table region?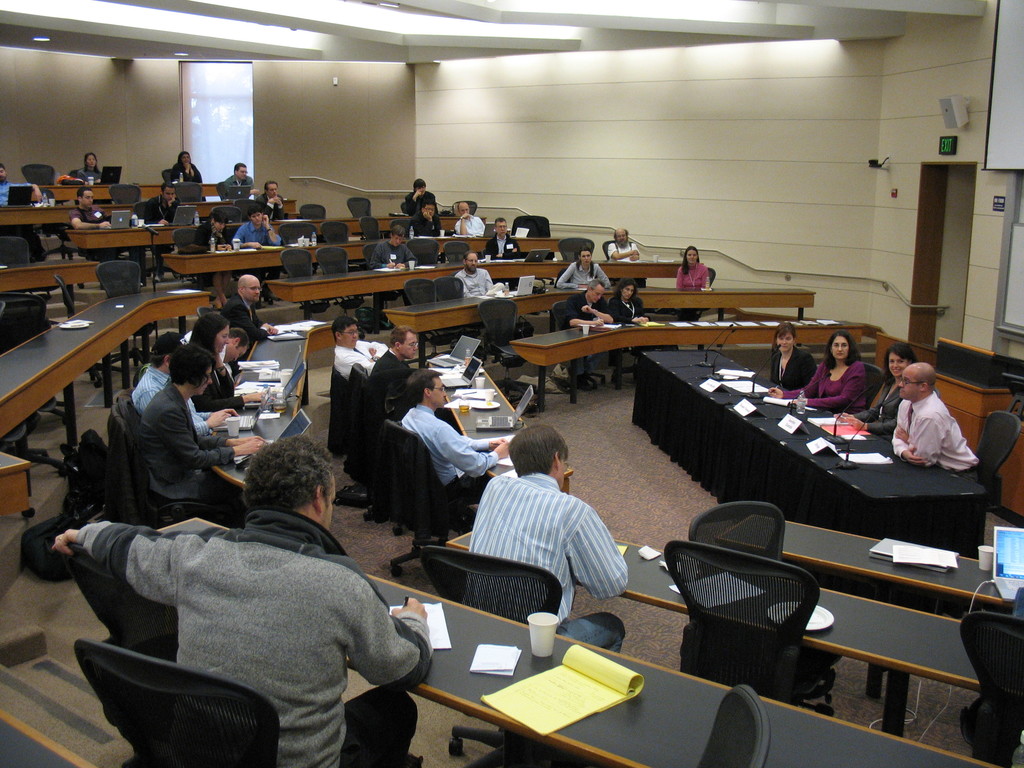
x1=452, y1=538, x2=981, y2=733
